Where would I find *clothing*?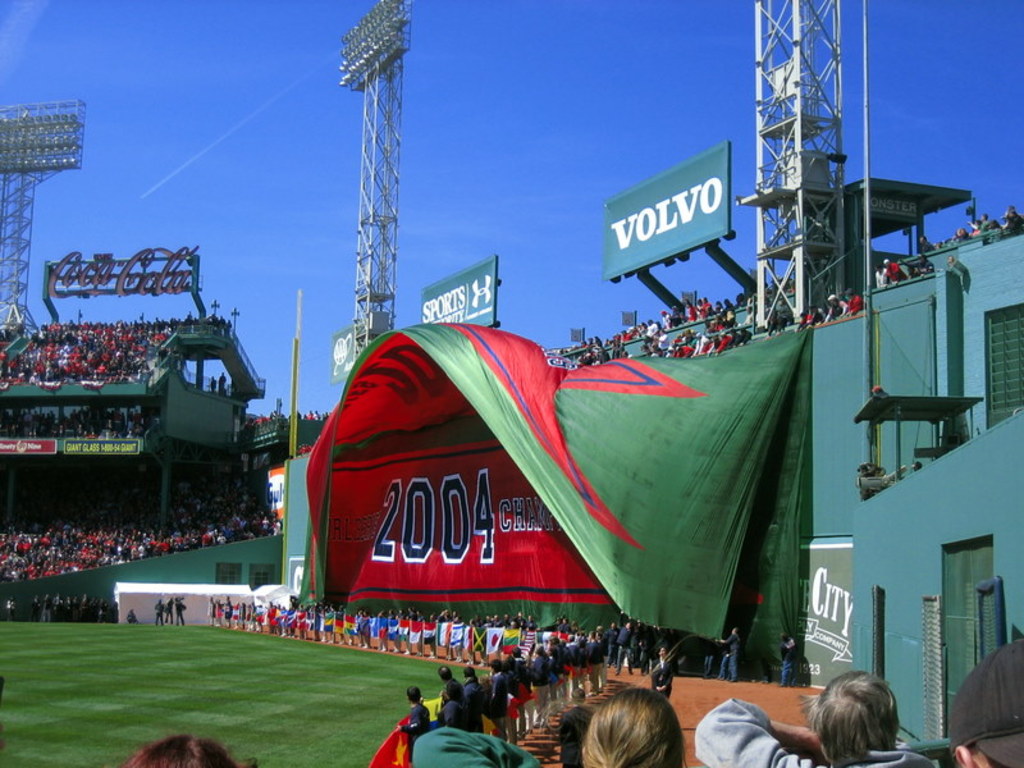
At <region>0, 317, 224, 381</region>.
